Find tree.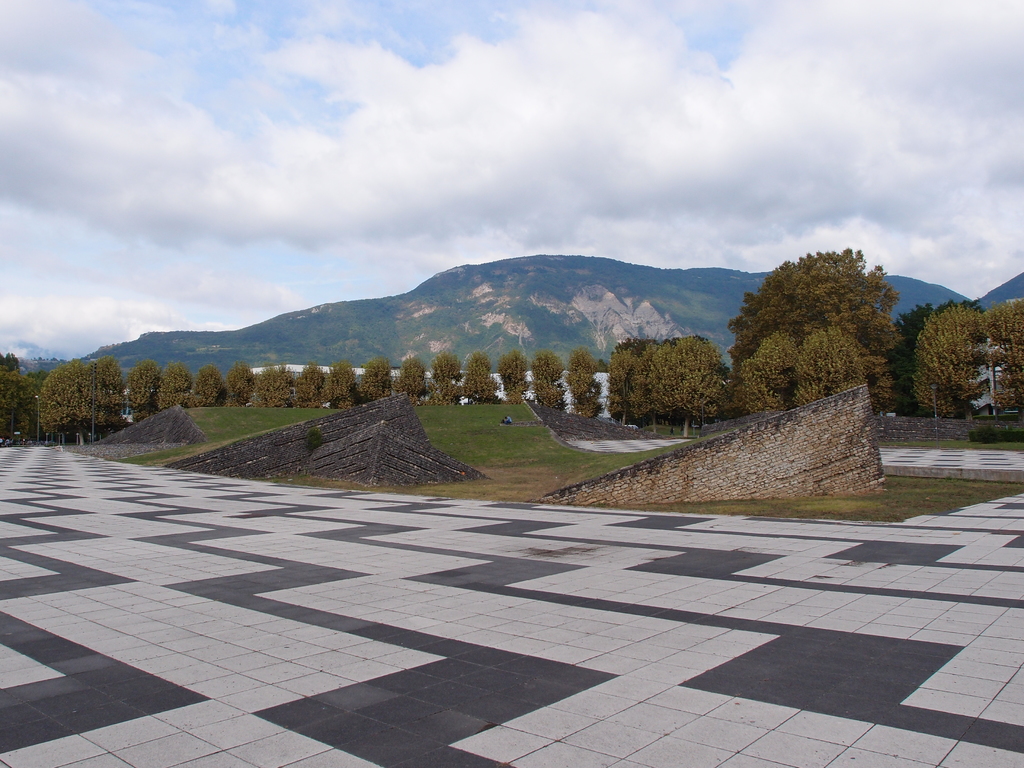
pyautogui.locateOnScreen(649, 336, 731, 434).
